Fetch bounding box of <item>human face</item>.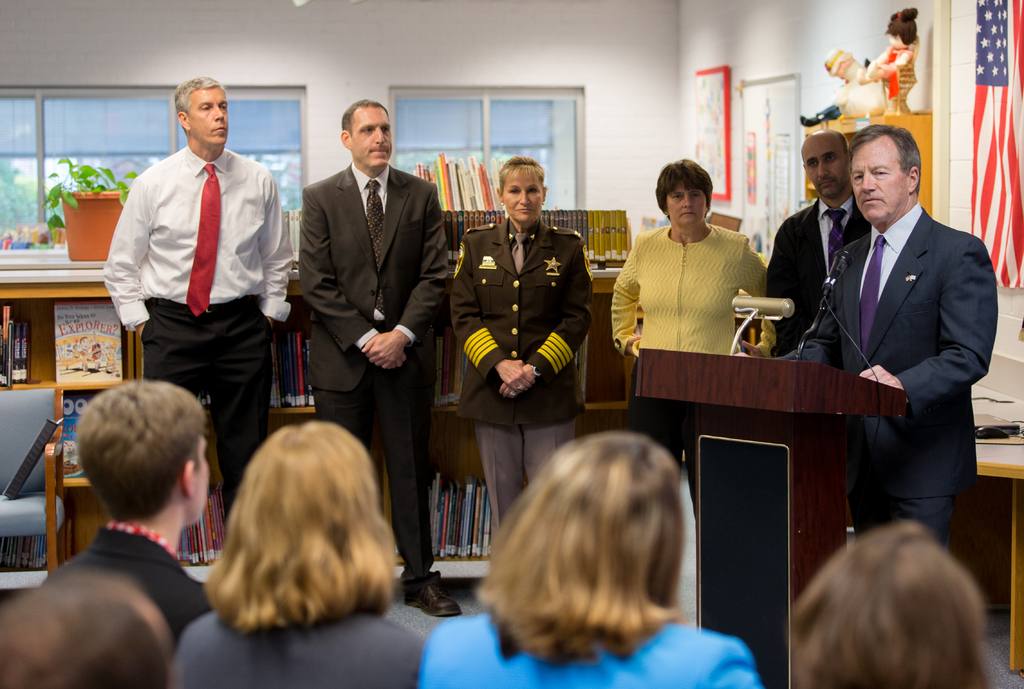
Bbox: region(849, 140, 902, 231).
